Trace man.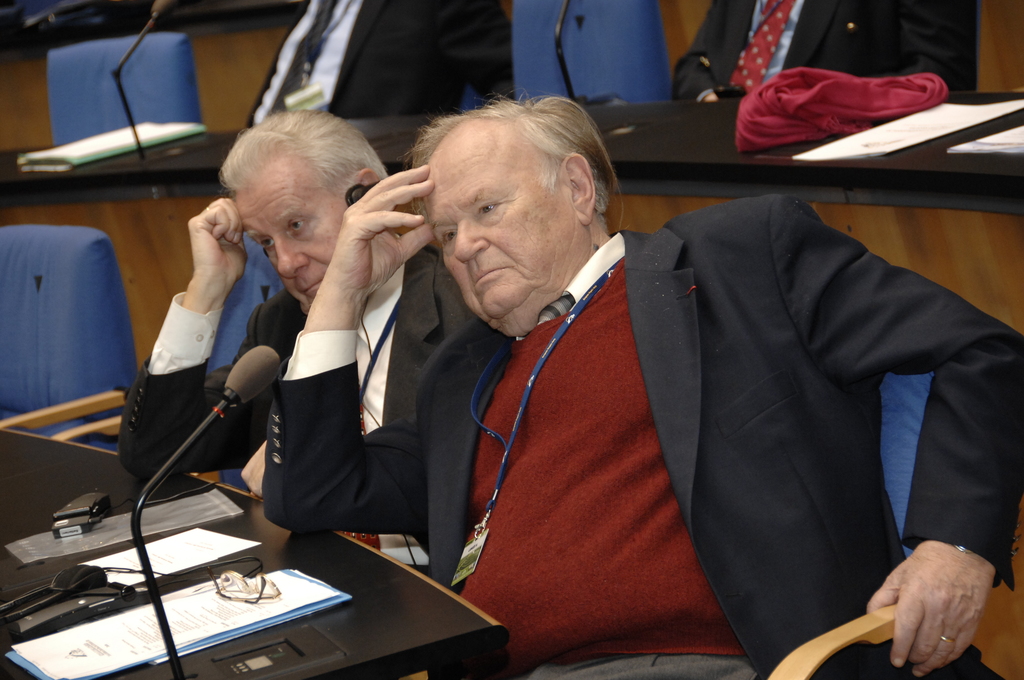
Traced to 110/106/486/592.
